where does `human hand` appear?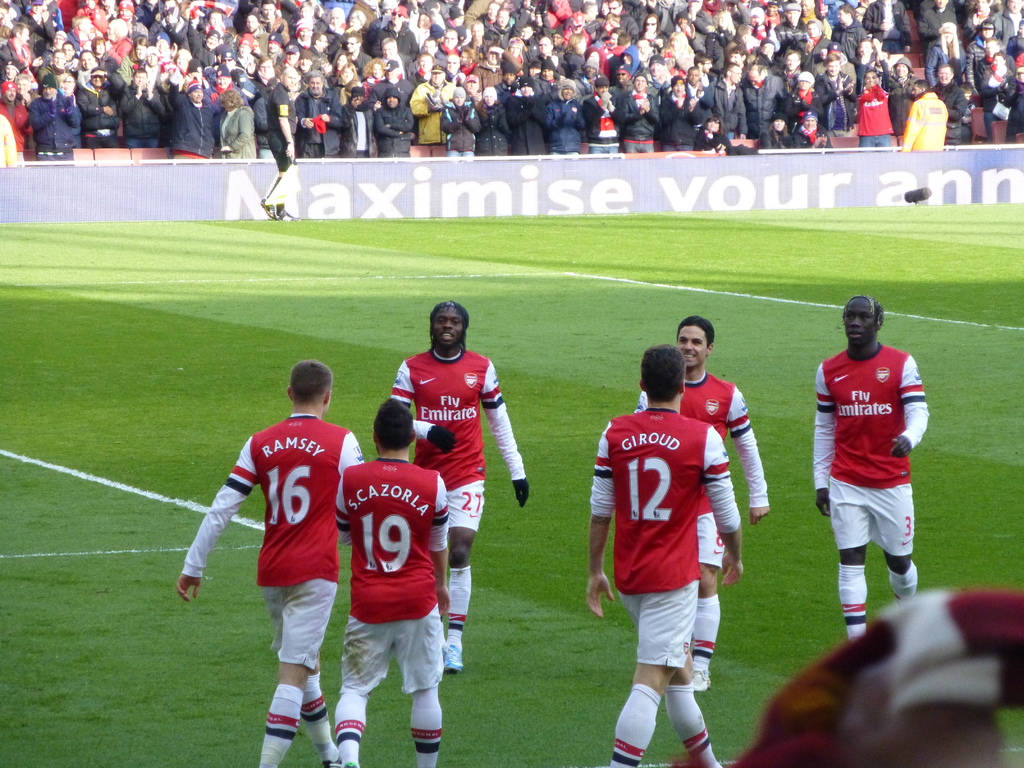
Appears at bbox(37, 11, 49, 22).
